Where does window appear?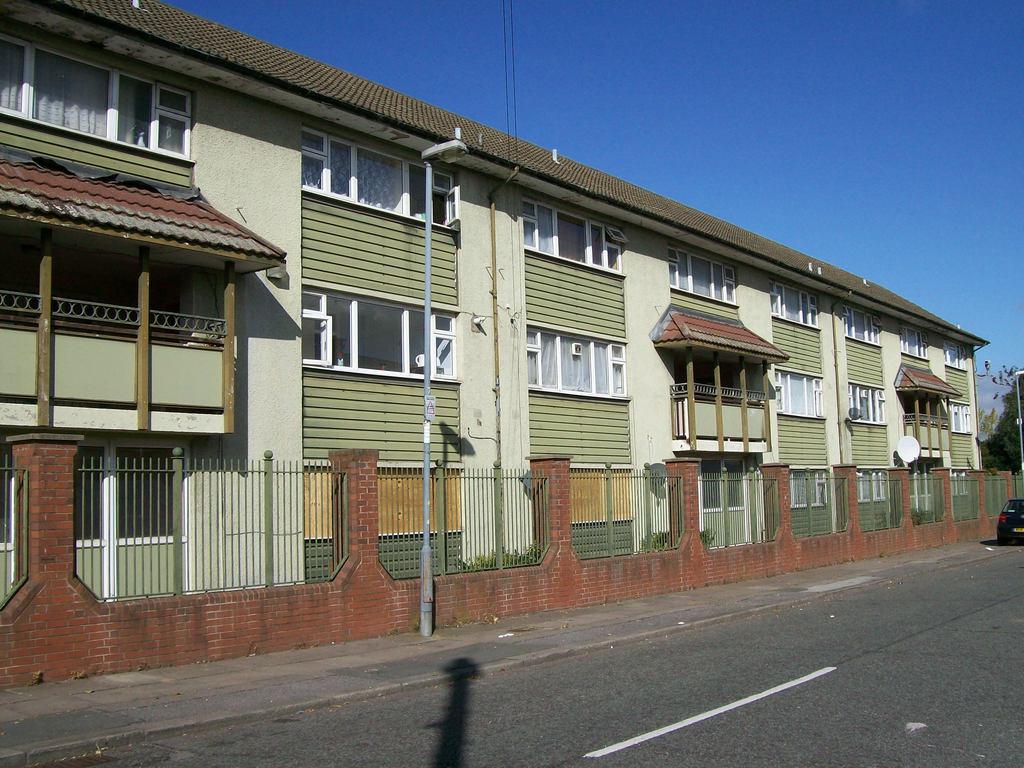
Appears at (x1=302, y1=126, x2=464, y2=232).
